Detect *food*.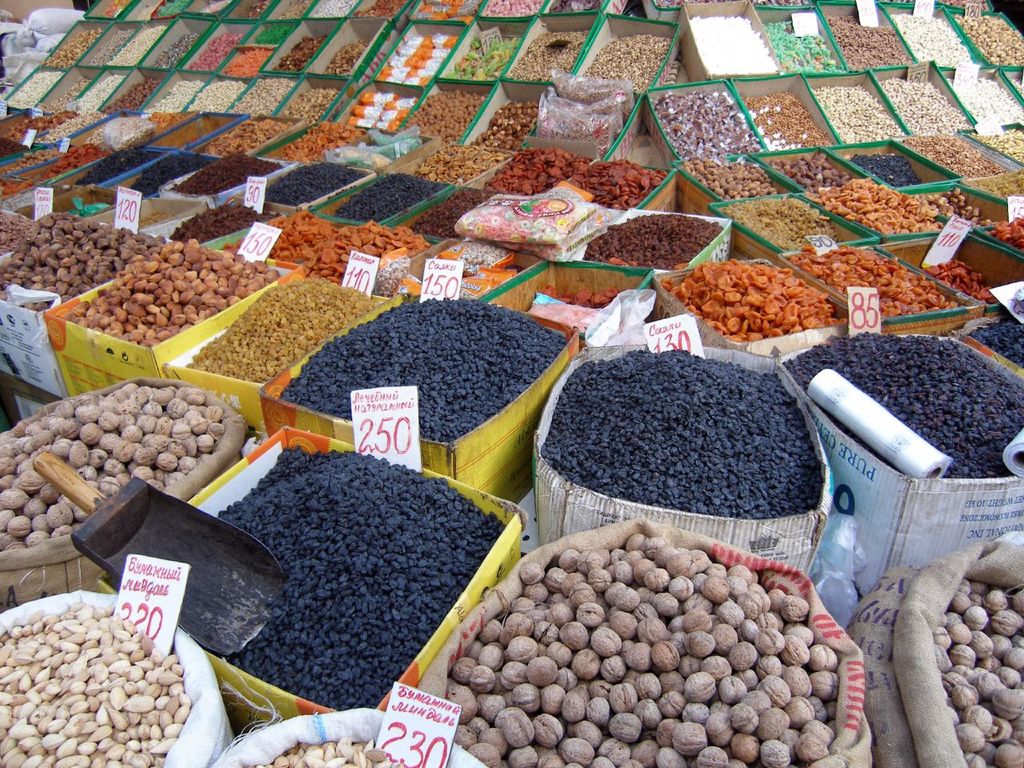
Detected at bbox=[215, 443, 503, 709].
